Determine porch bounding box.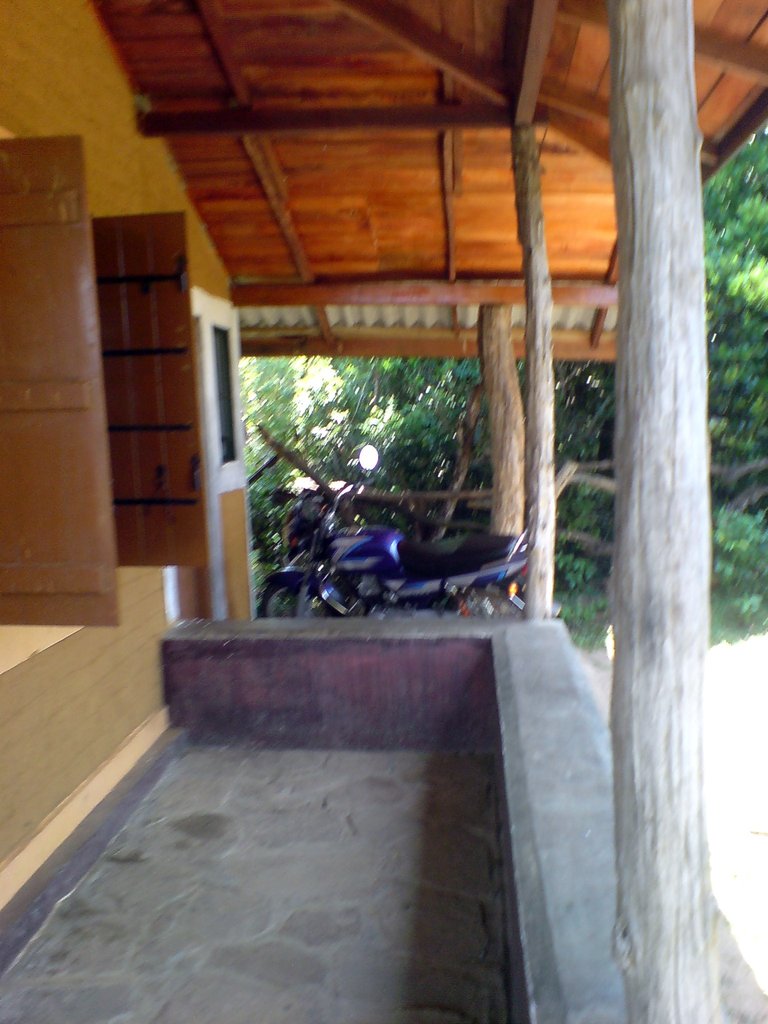
Determined: (0,248,767,1022).
